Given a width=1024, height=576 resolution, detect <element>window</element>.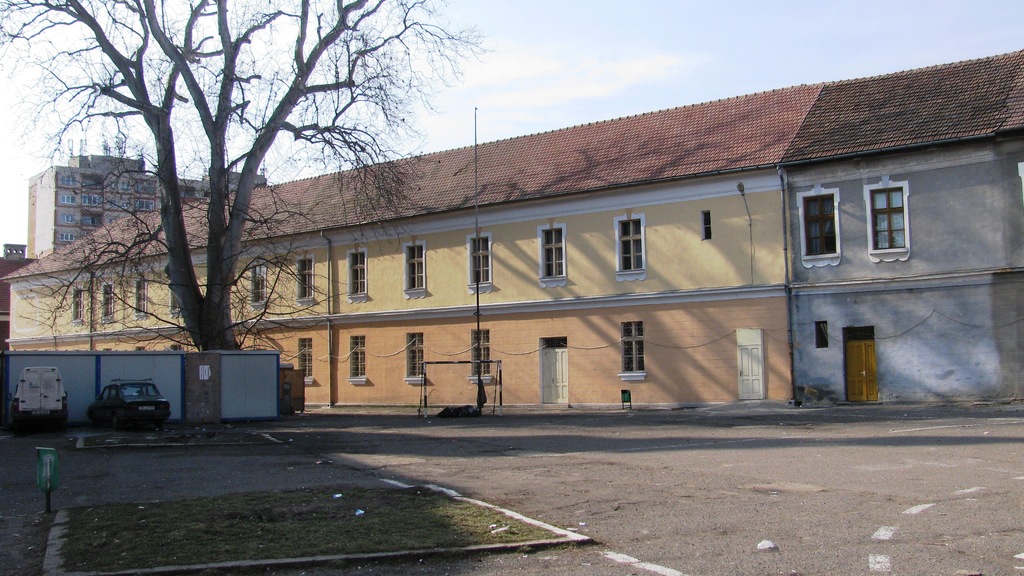
82 193 100 204.
